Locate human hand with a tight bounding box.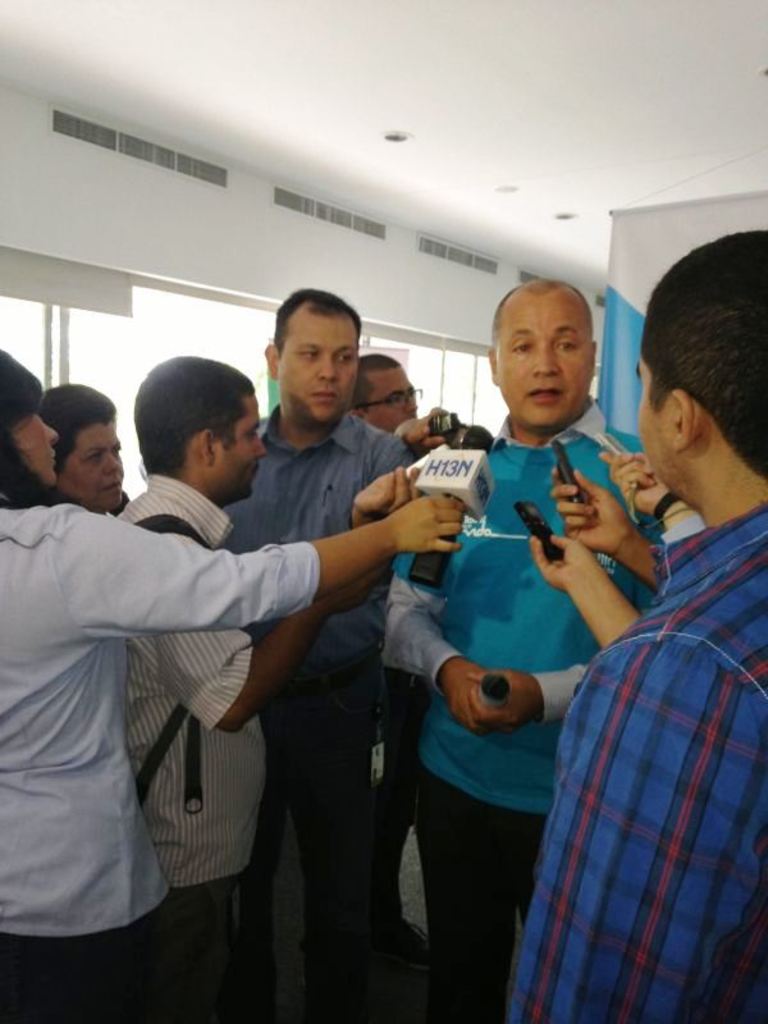
(x1=381, y1=490, x2=488, y2=562).
